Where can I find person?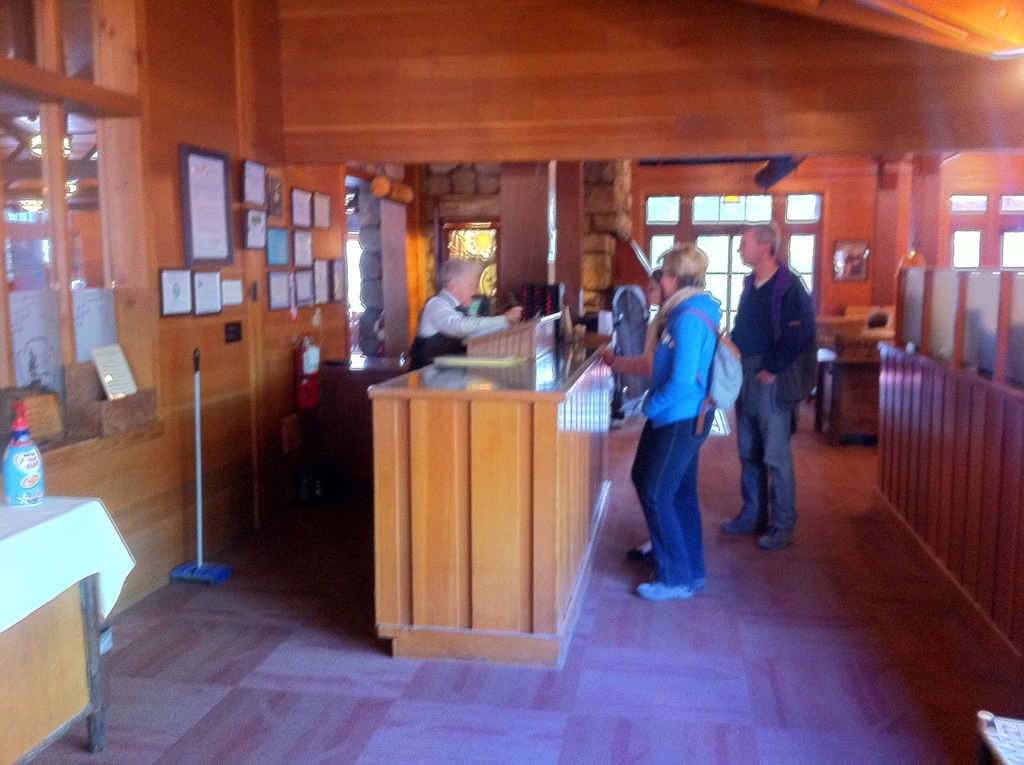
You can find it at 406 254 524 372.
